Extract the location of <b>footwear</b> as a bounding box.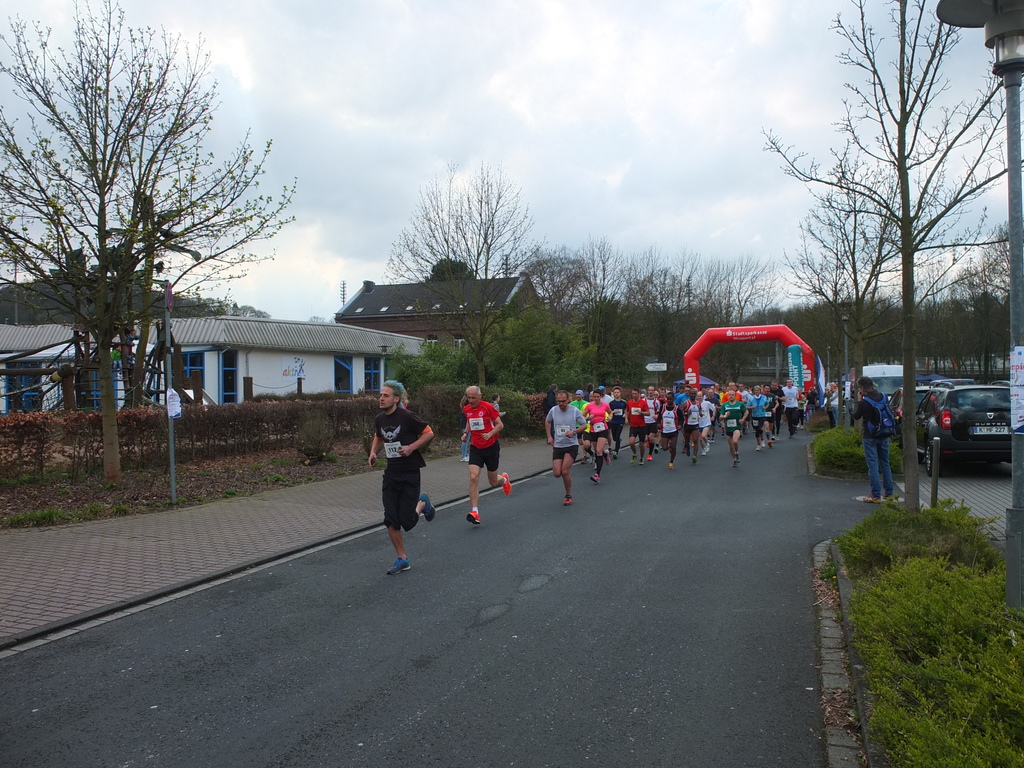
bbox=[653, 447, 657, 452].
